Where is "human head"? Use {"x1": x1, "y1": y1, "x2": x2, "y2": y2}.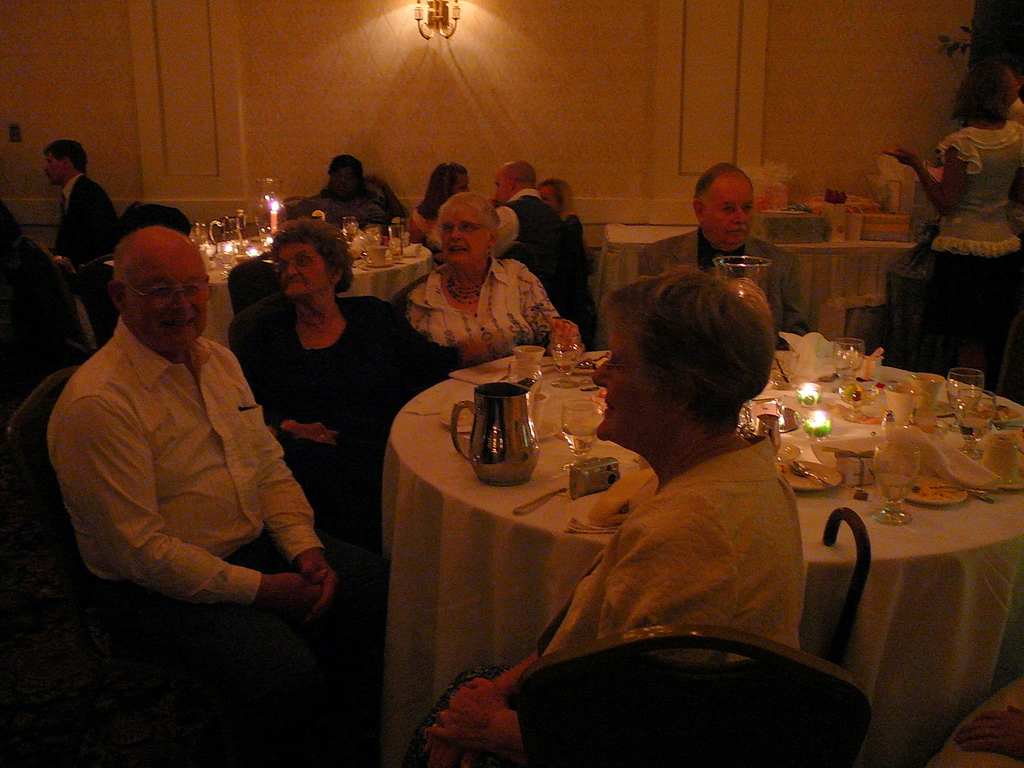
{"x1": 276, "y1": 225, "x2": 358, "y2": 299}.
